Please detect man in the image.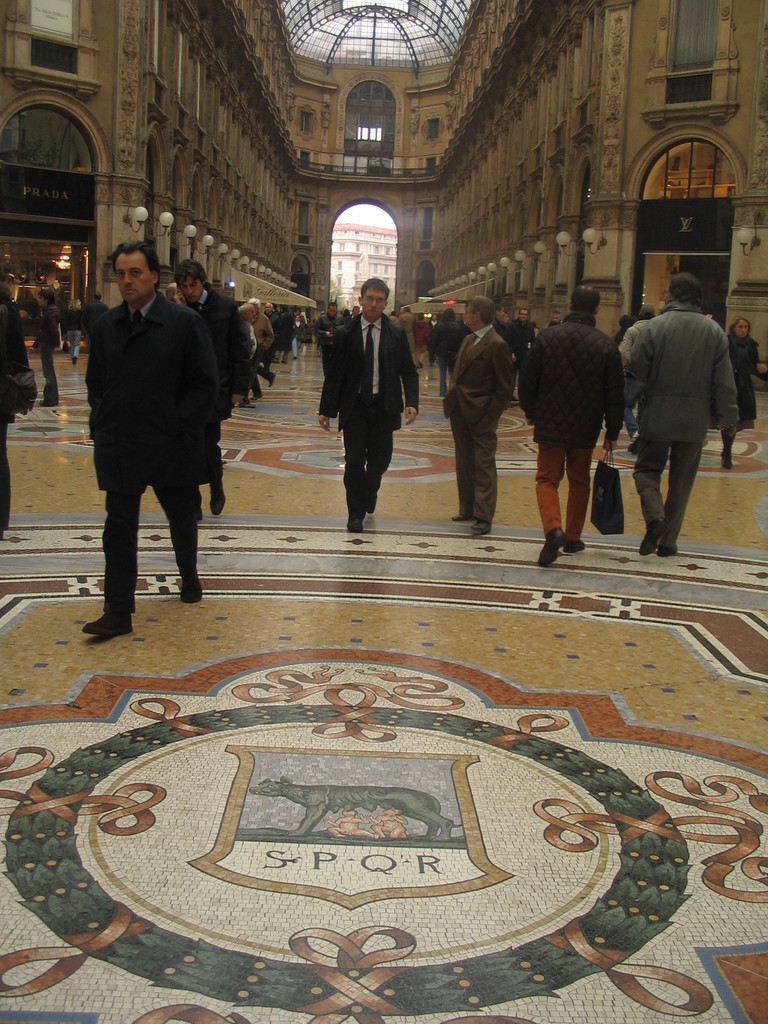
bbox(441, 291, 525, 532).
